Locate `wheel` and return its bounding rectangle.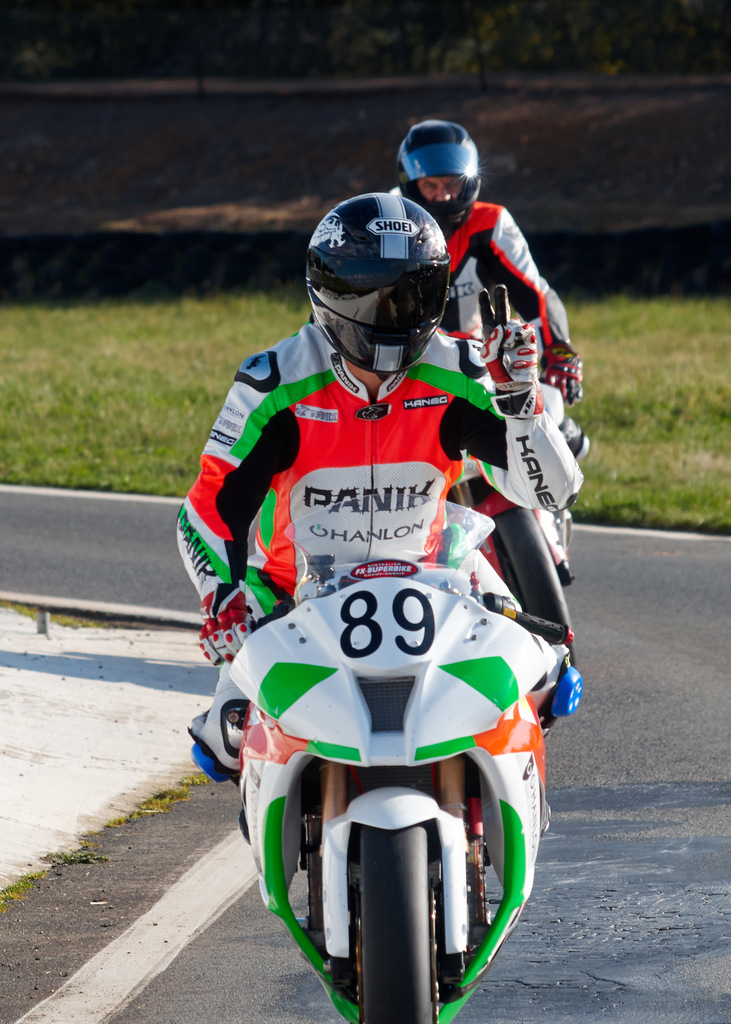
<bbox>355, 826, 447, 1023</bbox>.
